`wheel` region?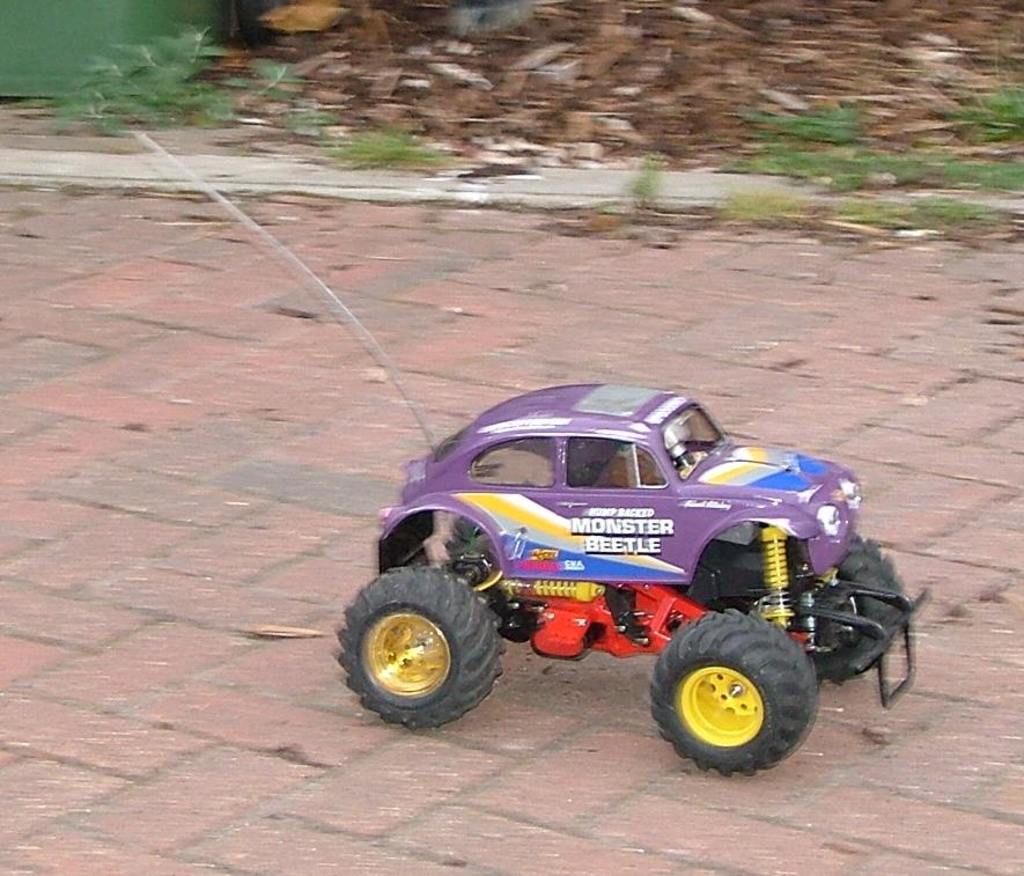
<box>642,604,819,772</box>
